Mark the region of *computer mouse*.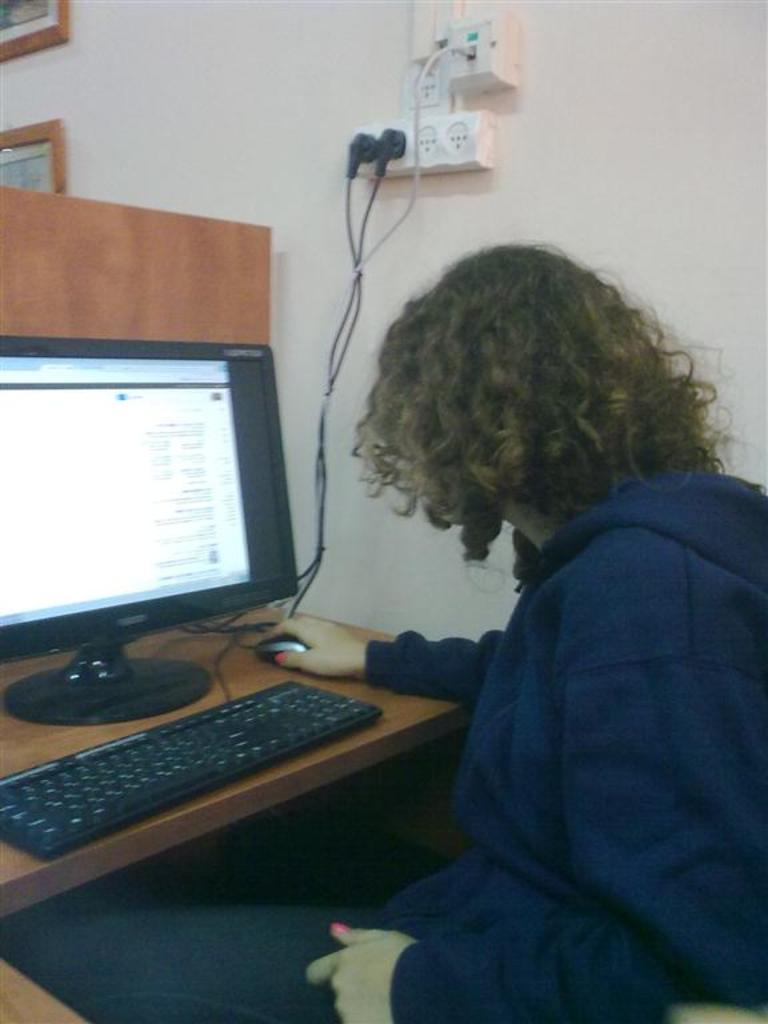
Region: BBox(253, 635, 301, 664).
